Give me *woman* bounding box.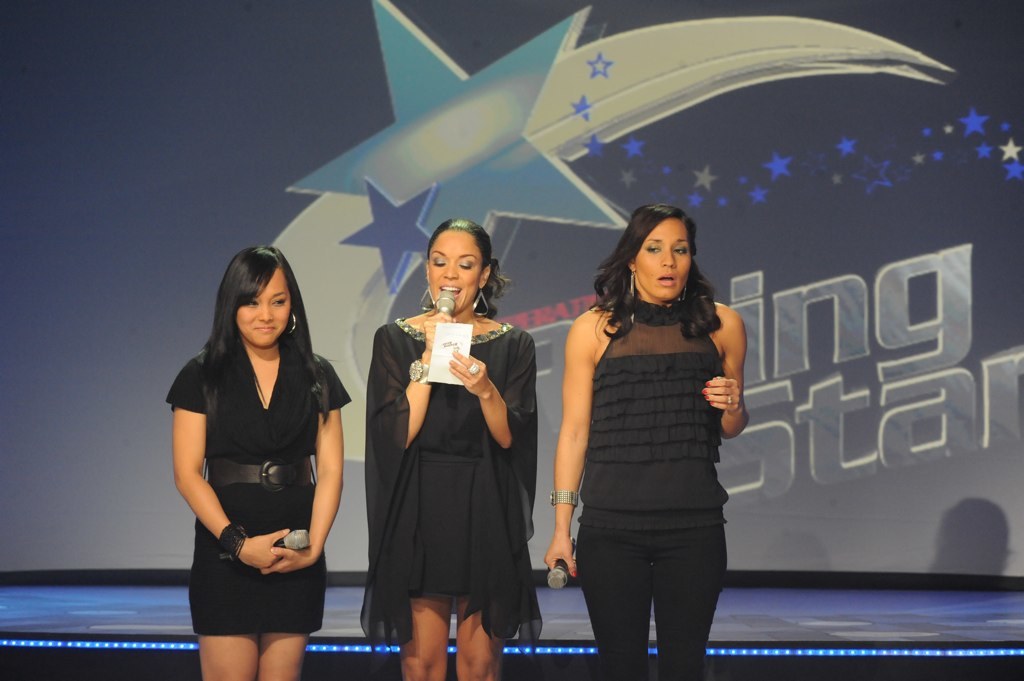
[163,242,353,680].
